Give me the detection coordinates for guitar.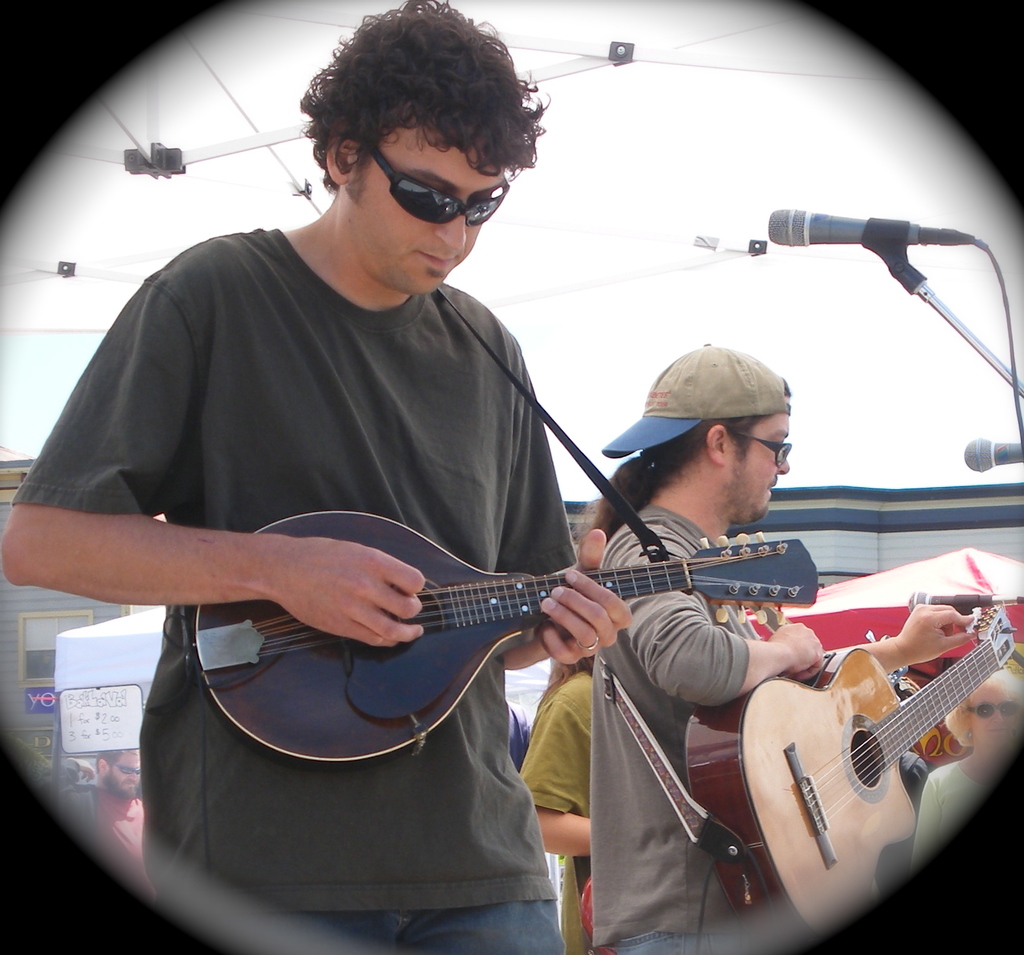
region(689, 597, 1023, 940).
